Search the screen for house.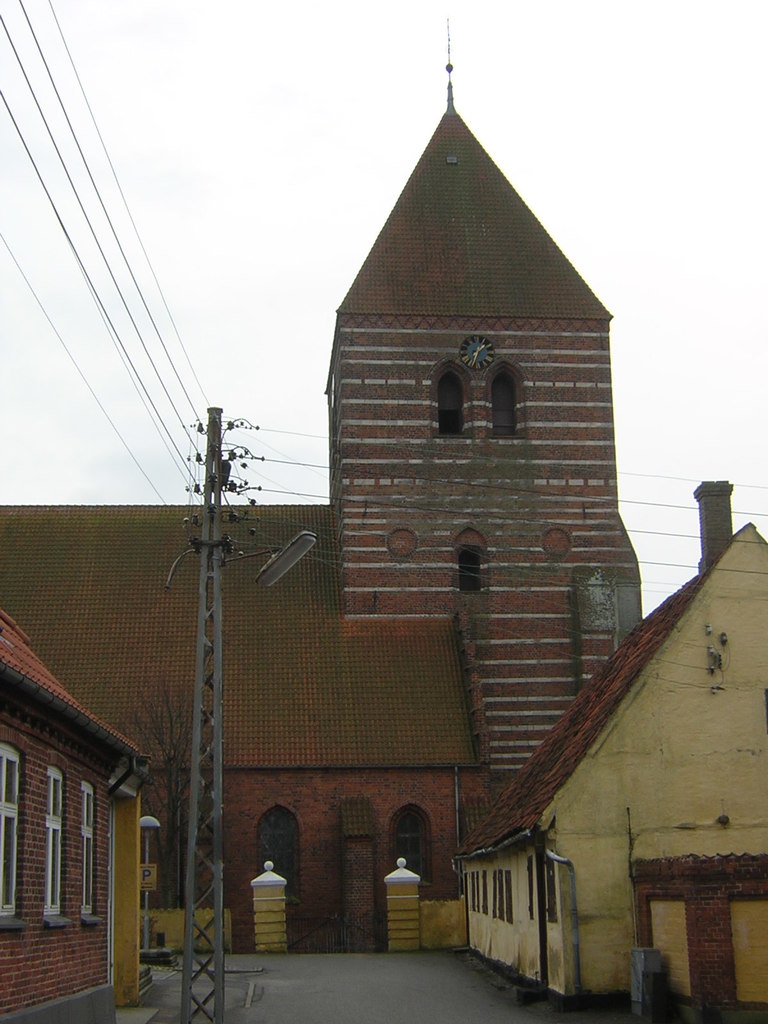
Found at [2, 612, 143, 1015].
